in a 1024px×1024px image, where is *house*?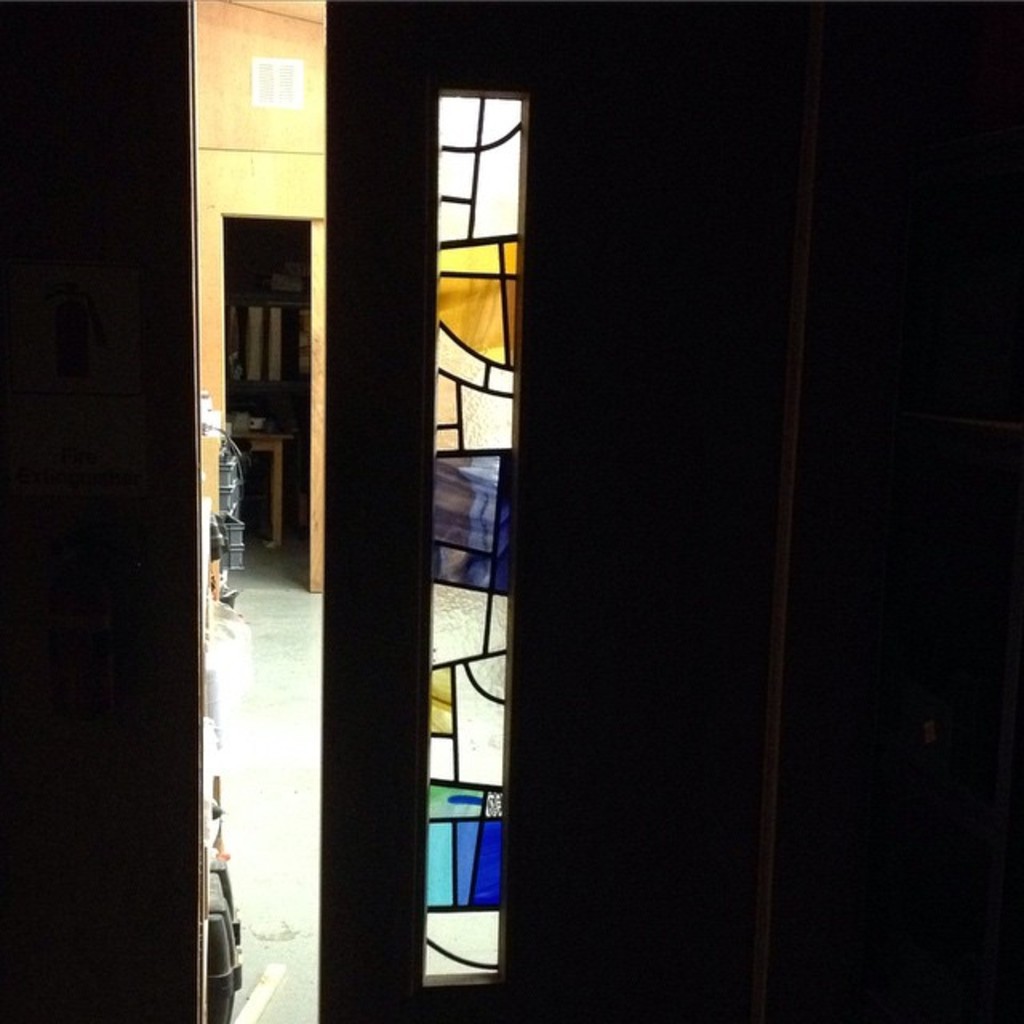
bbox=(21, 0, 864, 1023).
